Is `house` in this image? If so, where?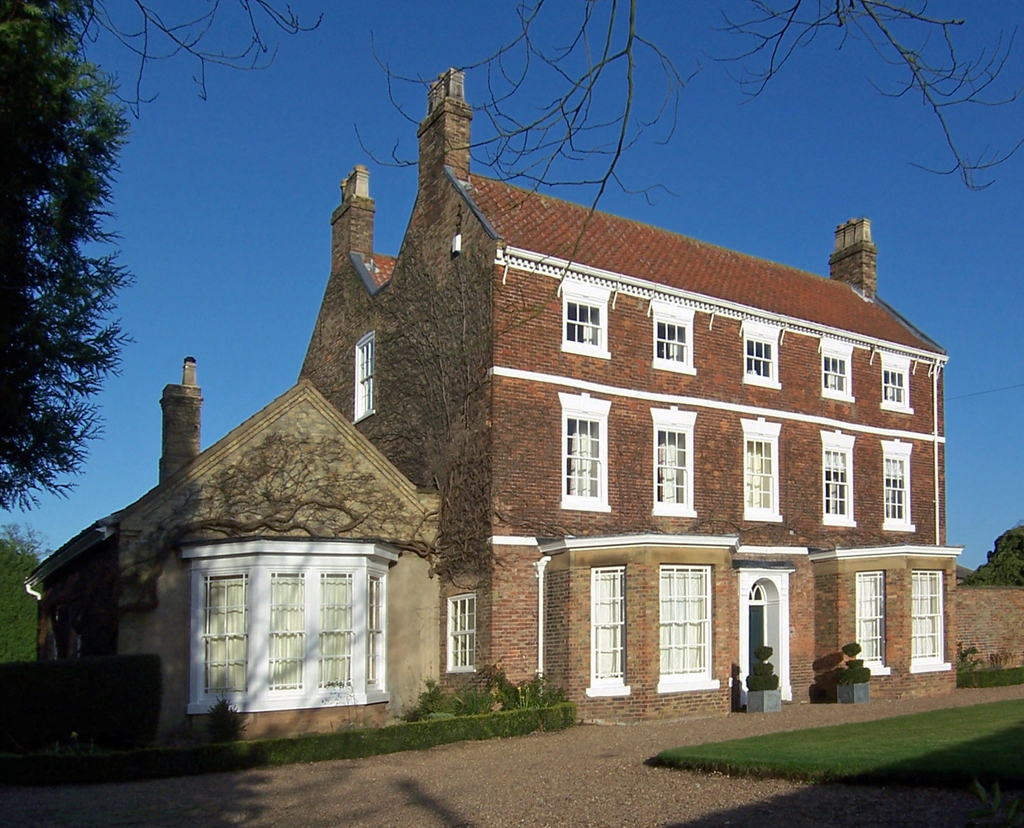
Yes, at x1=30, y1=391, x2=473, y2=721.
